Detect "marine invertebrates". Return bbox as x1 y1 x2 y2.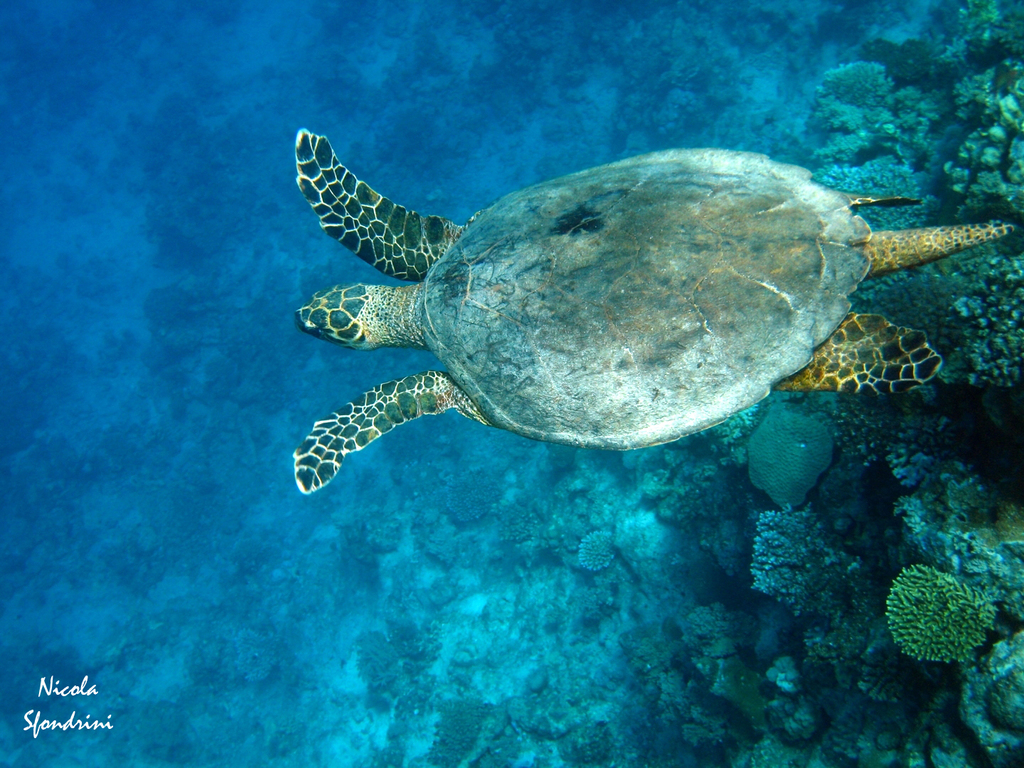
955 624 1023 767.
